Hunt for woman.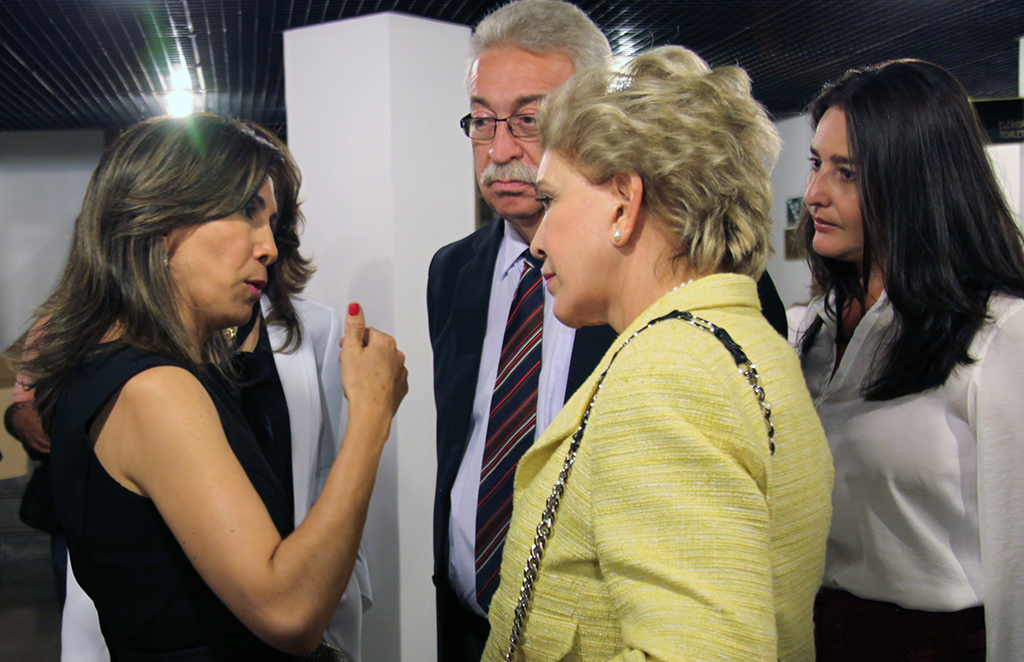
Hunted down at [786,58,1023,661].
